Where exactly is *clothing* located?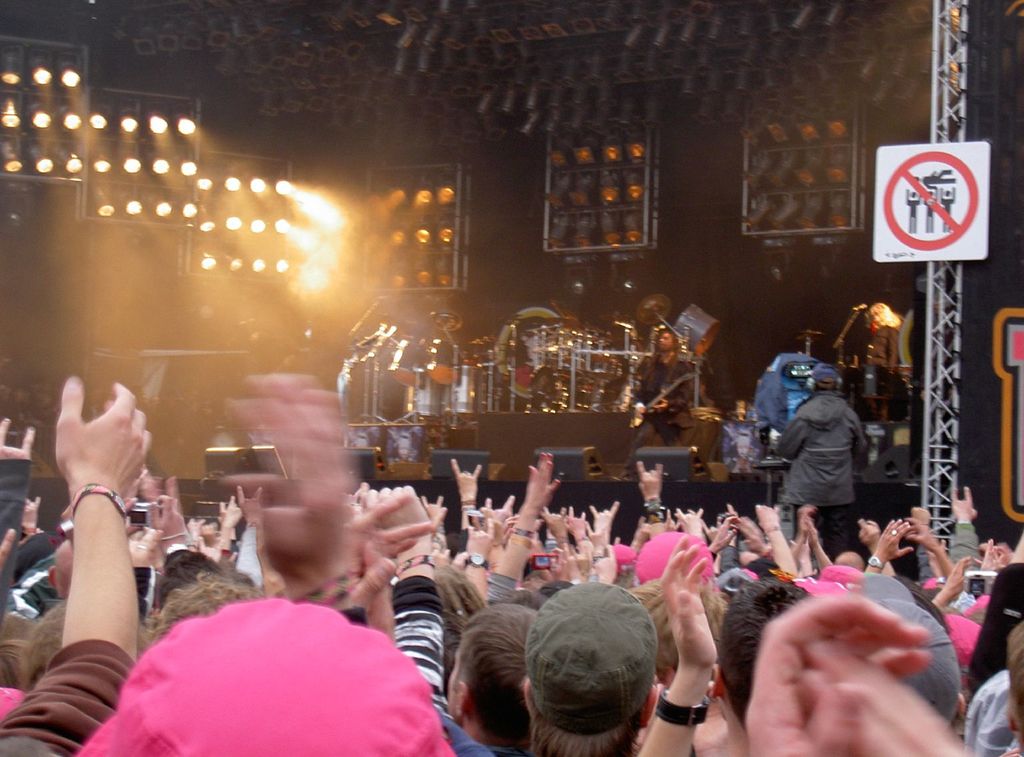
Its bounding box is 0/641/135/756.
